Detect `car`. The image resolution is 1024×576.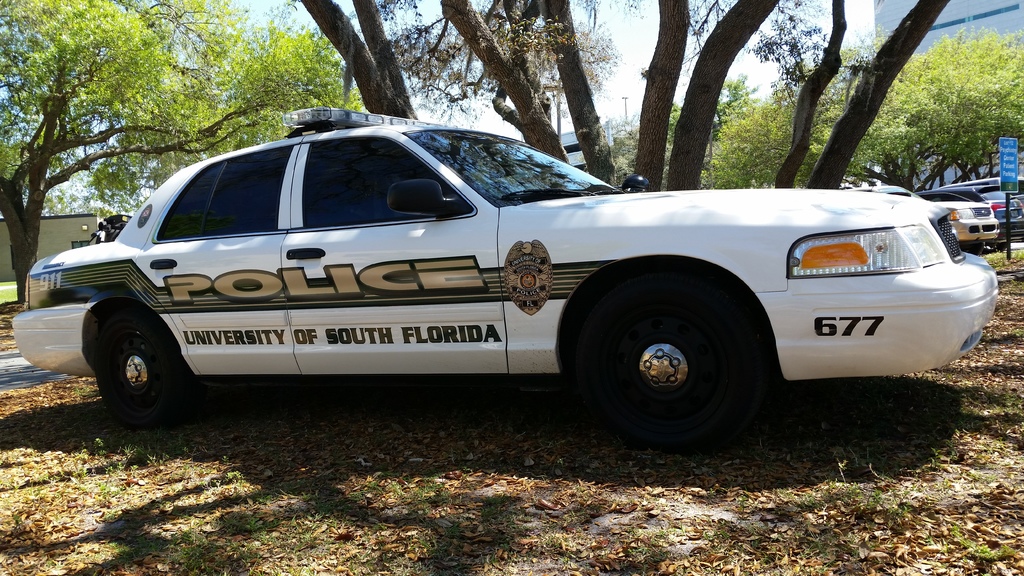
12,105,998,455.
